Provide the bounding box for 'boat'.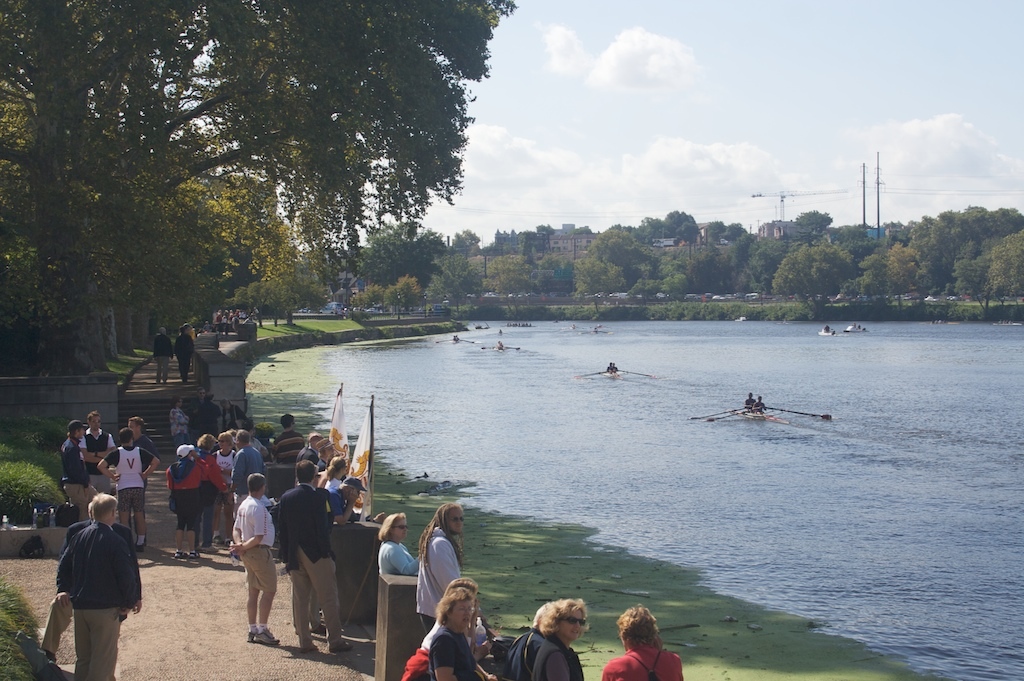
(448,336,460,345).
